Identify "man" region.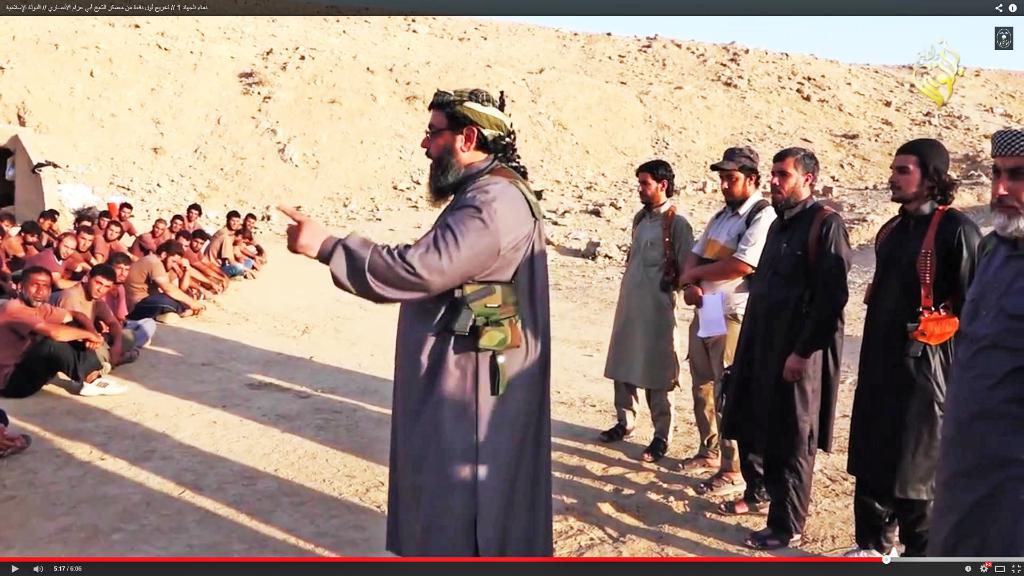
Region: 595/152/698/465.
